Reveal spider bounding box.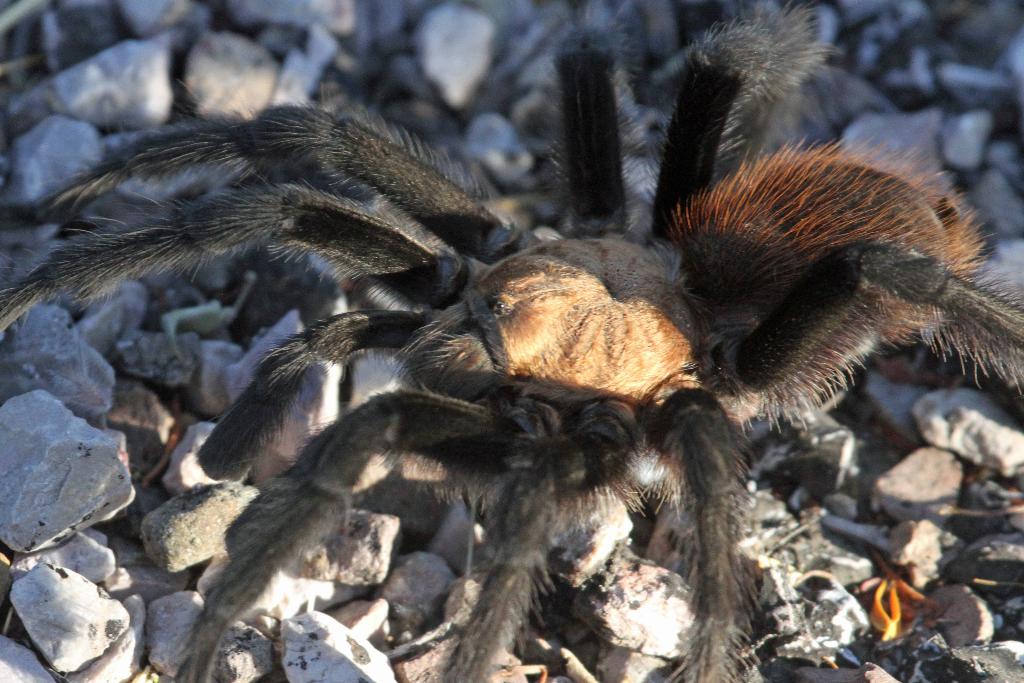
Revealed: (0, 0, 1023, 682).
